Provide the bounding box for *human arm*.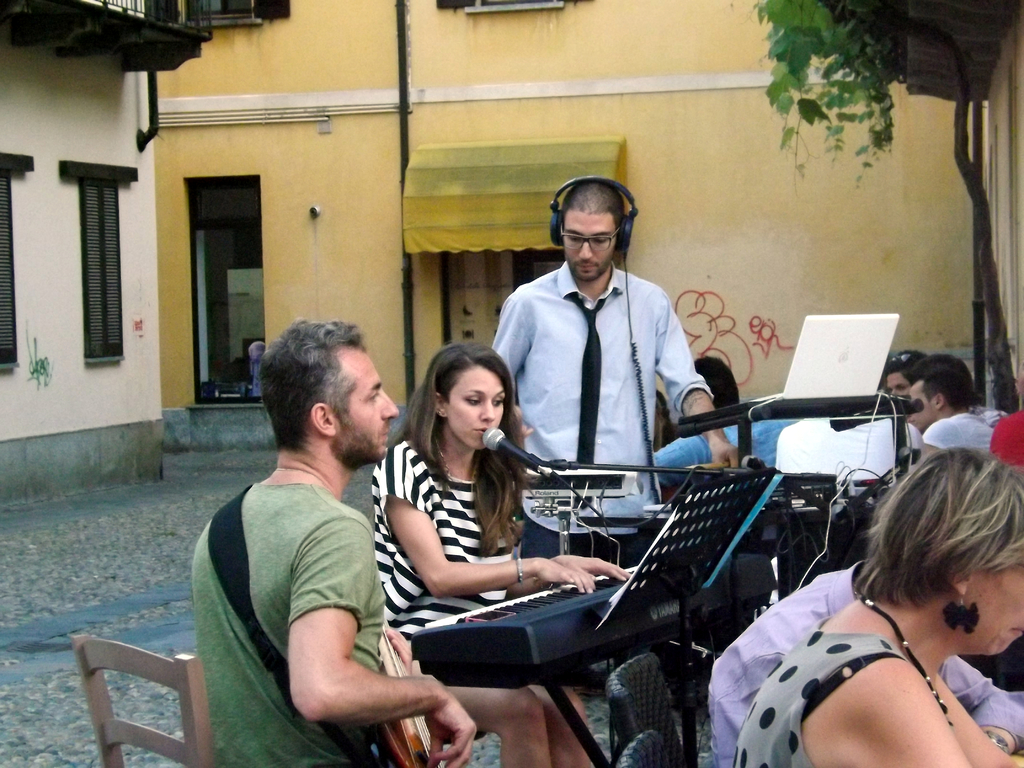
detection(938, 686, 1016, 767).
